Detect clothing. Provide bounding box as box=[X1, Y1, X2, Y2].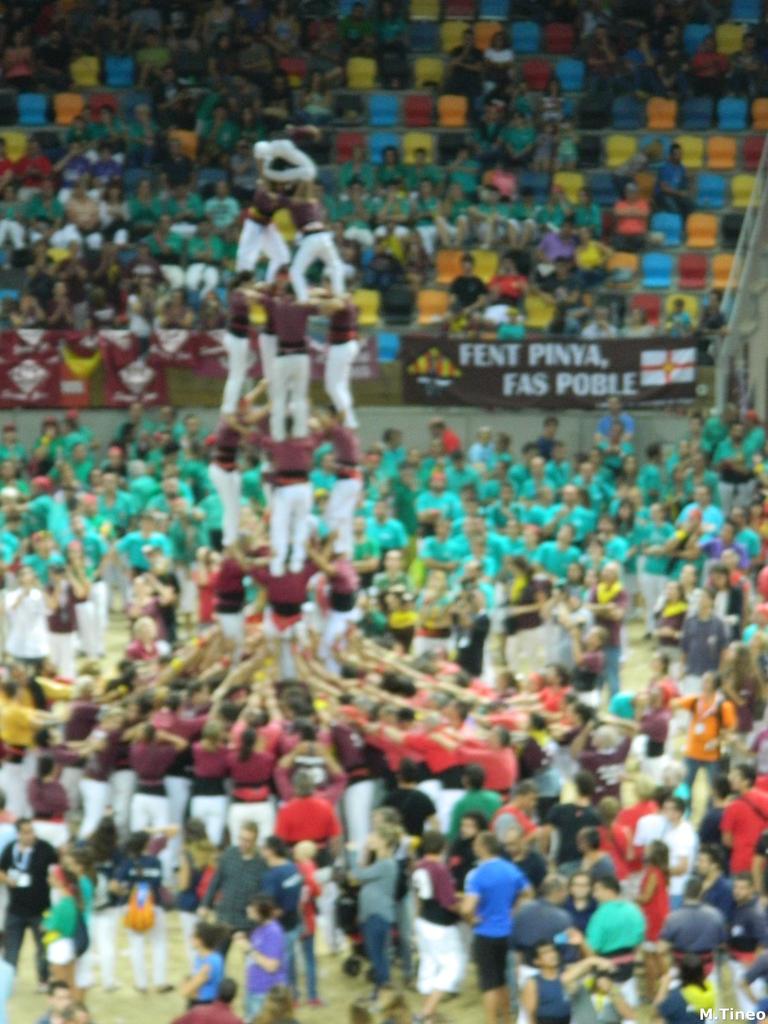
box=[656, 895, 730, 958].
